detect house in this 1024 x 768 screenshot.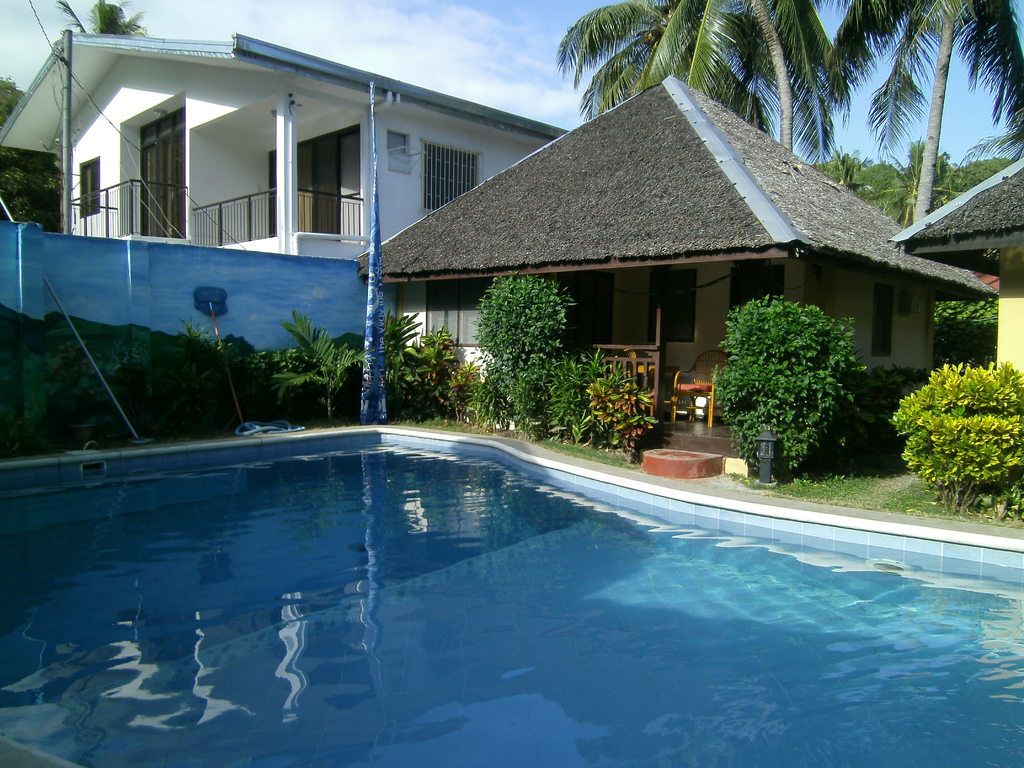
Detection: <box>0,35,552,431</box>.
